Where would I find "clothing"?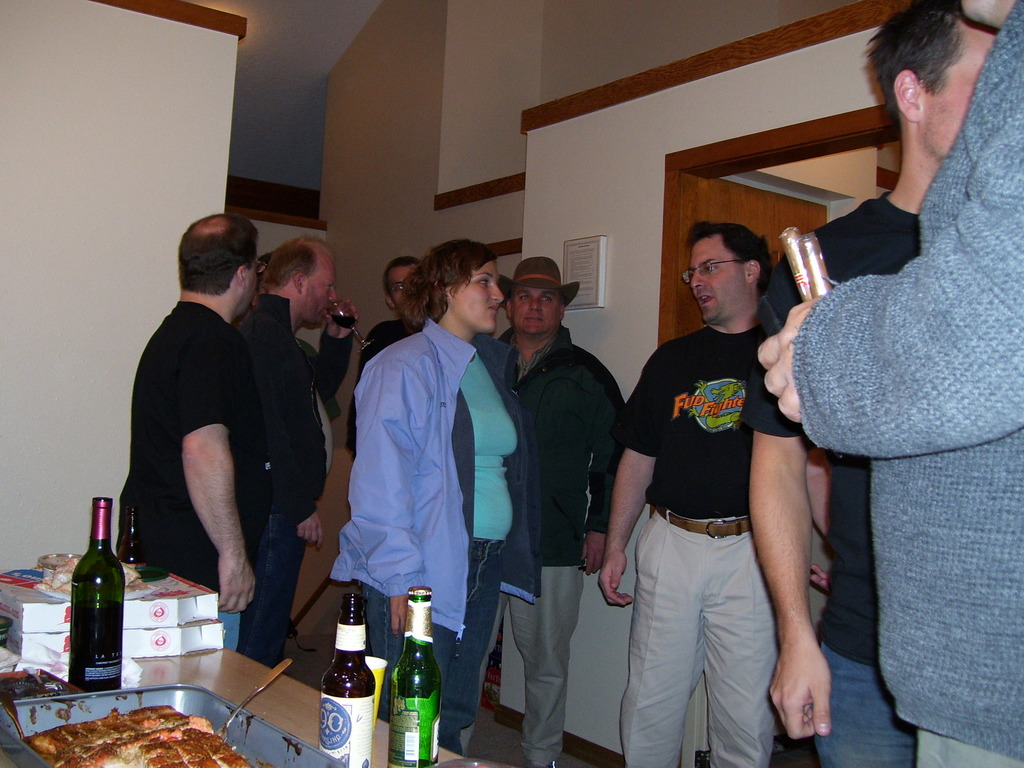
At region(472, 324, 651, 542).
